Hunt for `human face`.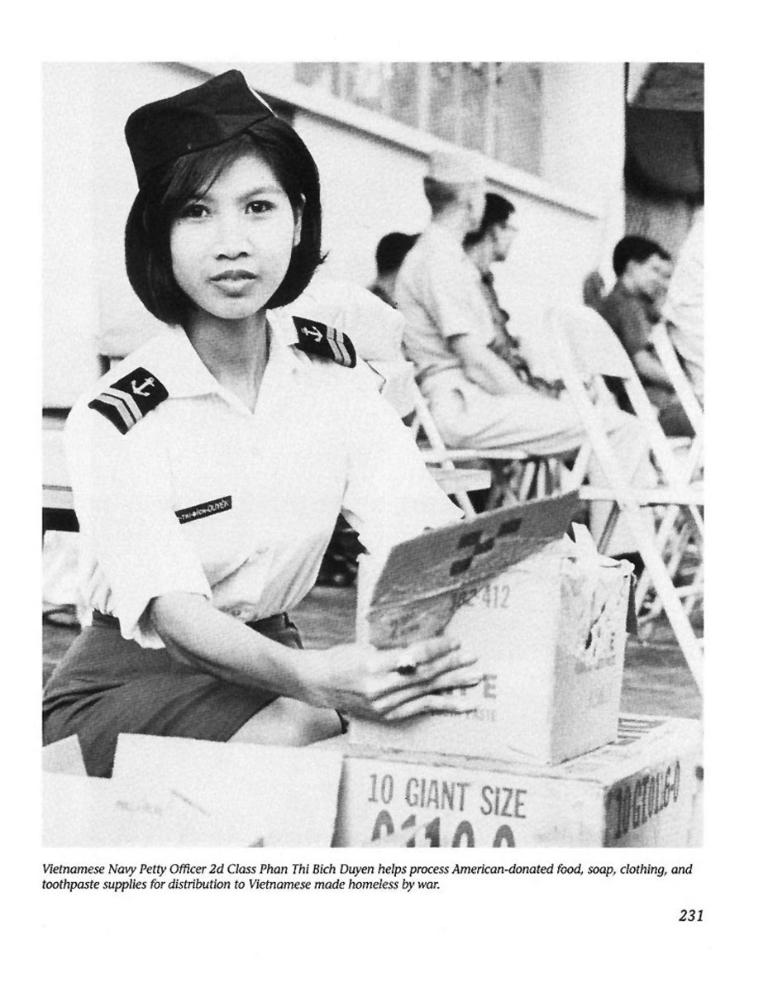
Hunted down at <box>487,214,522,262</box>.
